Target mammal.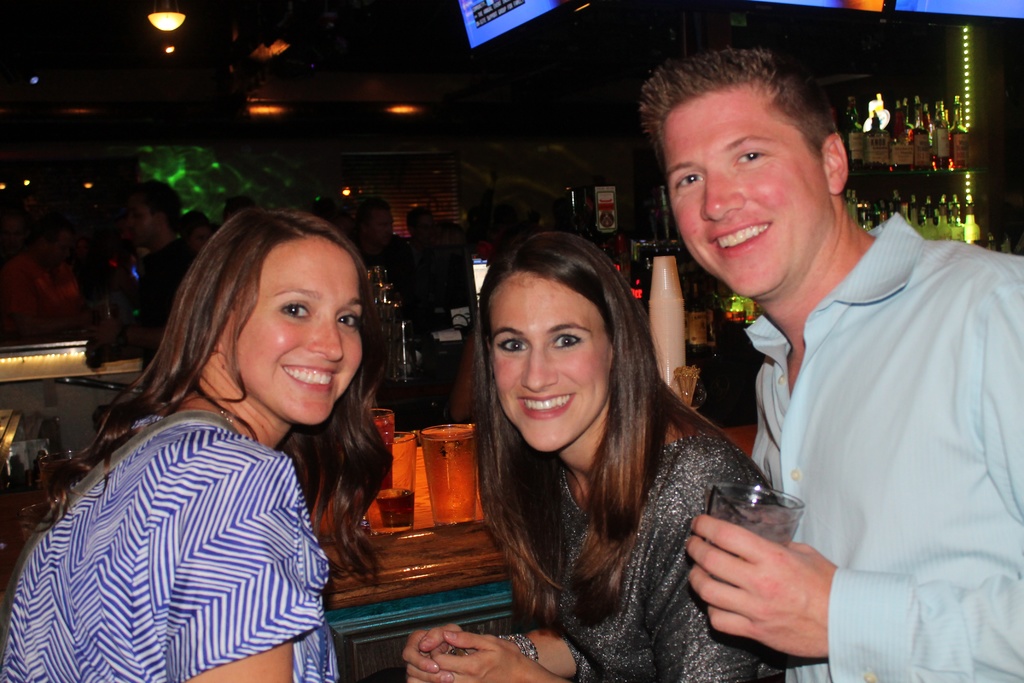
Target region: bbox(433, 222, 789, 647).
